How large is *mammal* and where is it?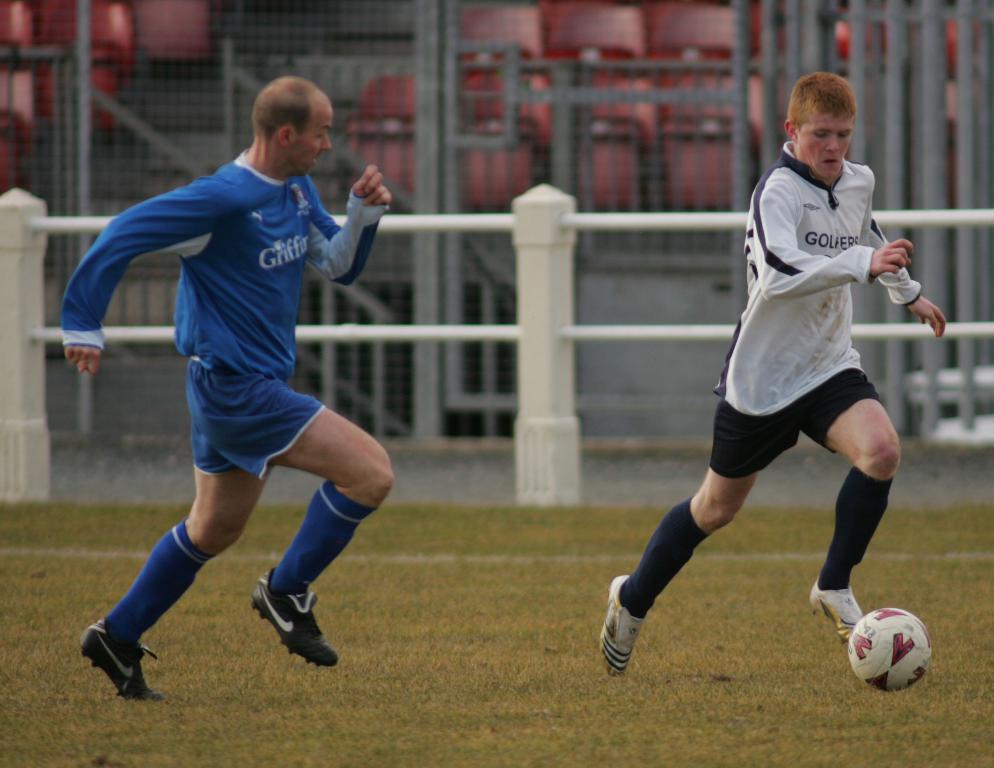
Bounding box: [x1=49, y1=76, x2=404, y2=706].
